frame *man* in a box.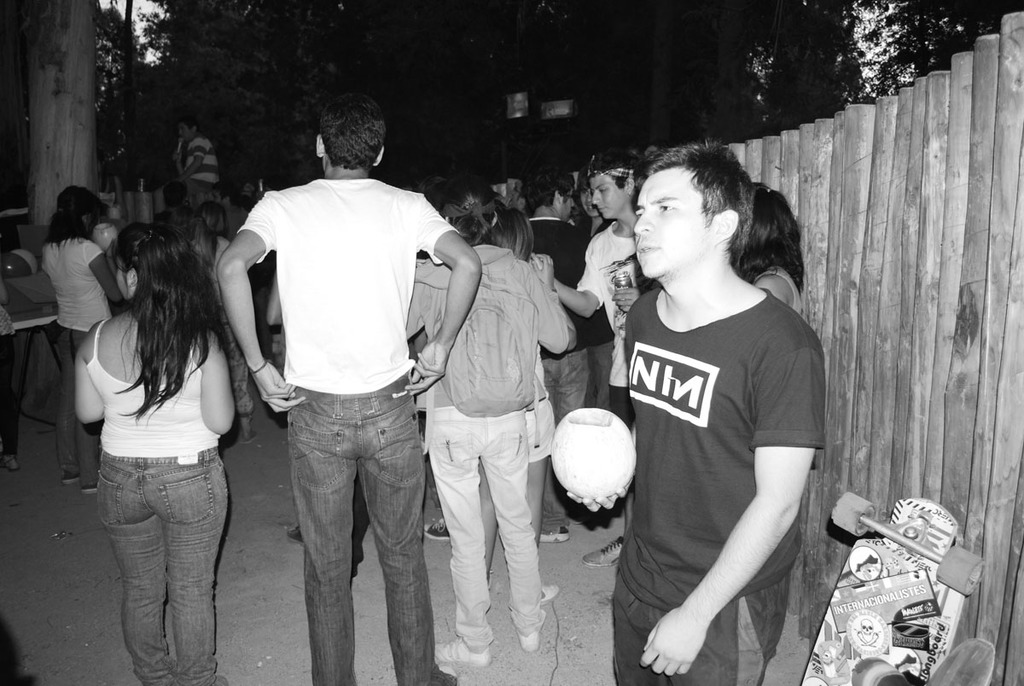
(left=222, top=96, right=470, bottom=685).
